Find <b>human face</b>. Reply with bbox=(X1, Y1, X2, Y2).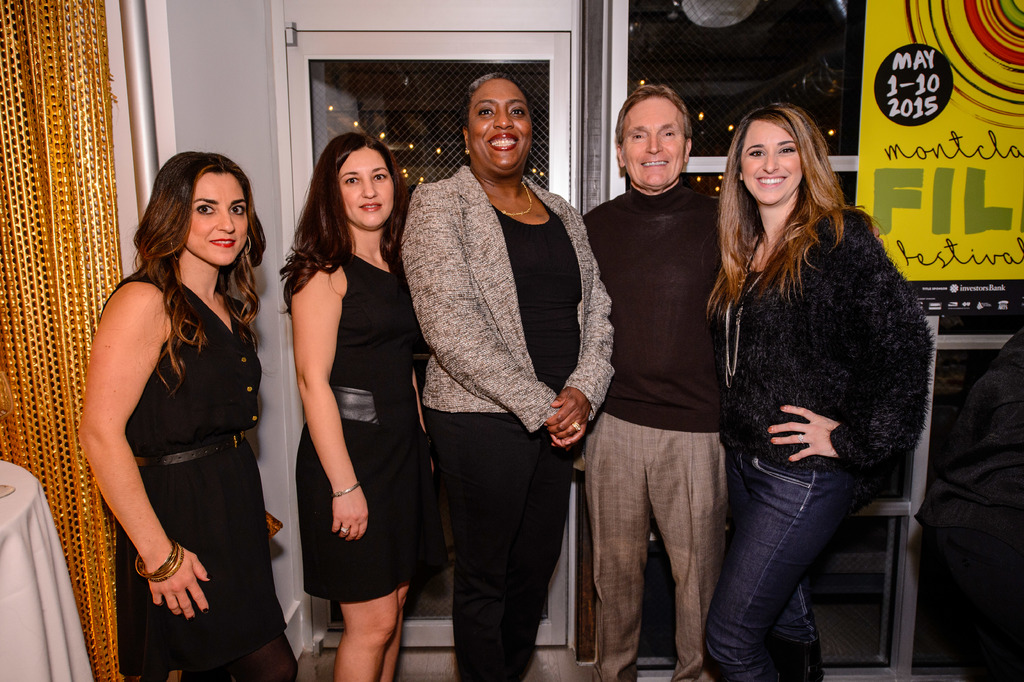
bbox=(184, 170, 248, 267).
